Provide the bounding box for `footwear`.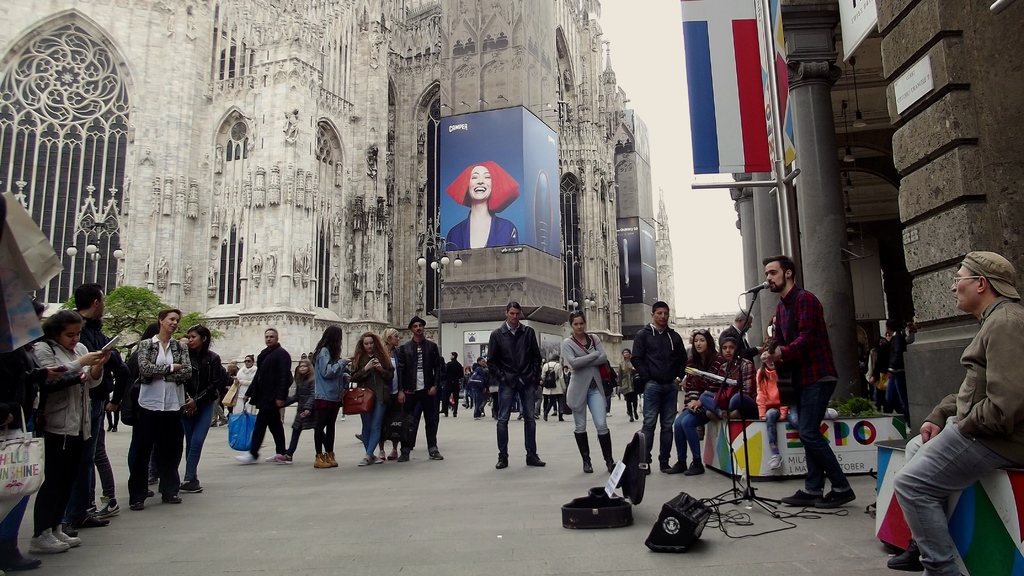
311,451,339,470.
